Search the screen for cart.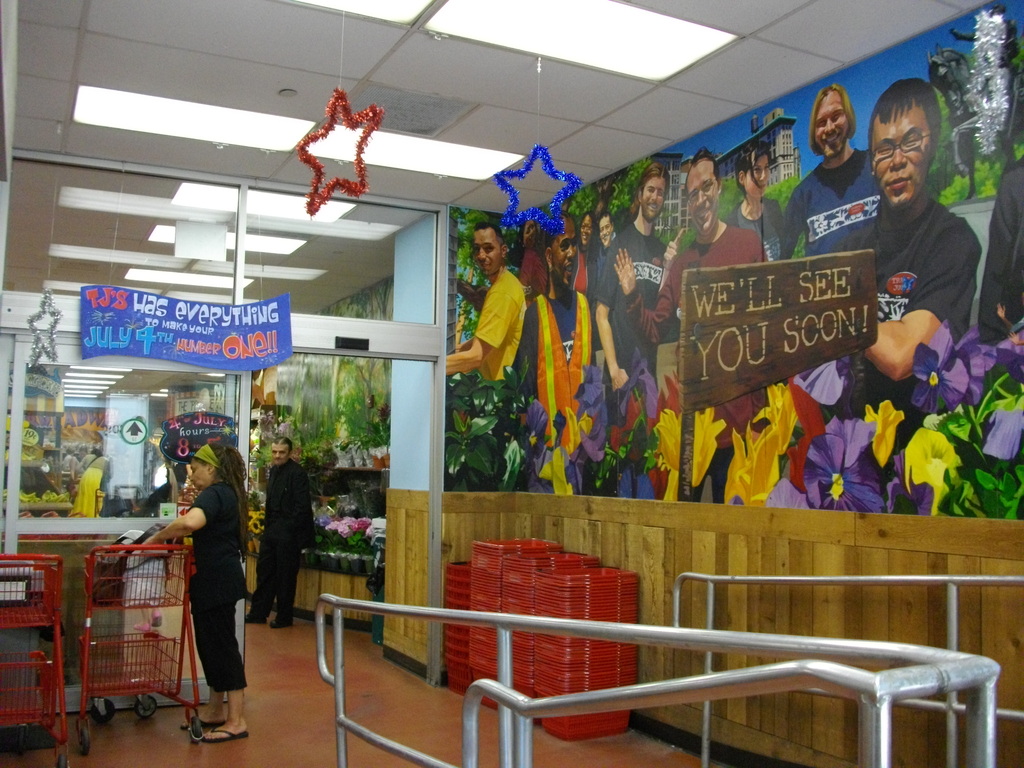
Found at (left=72, top=542, right=204, bottom=756).
